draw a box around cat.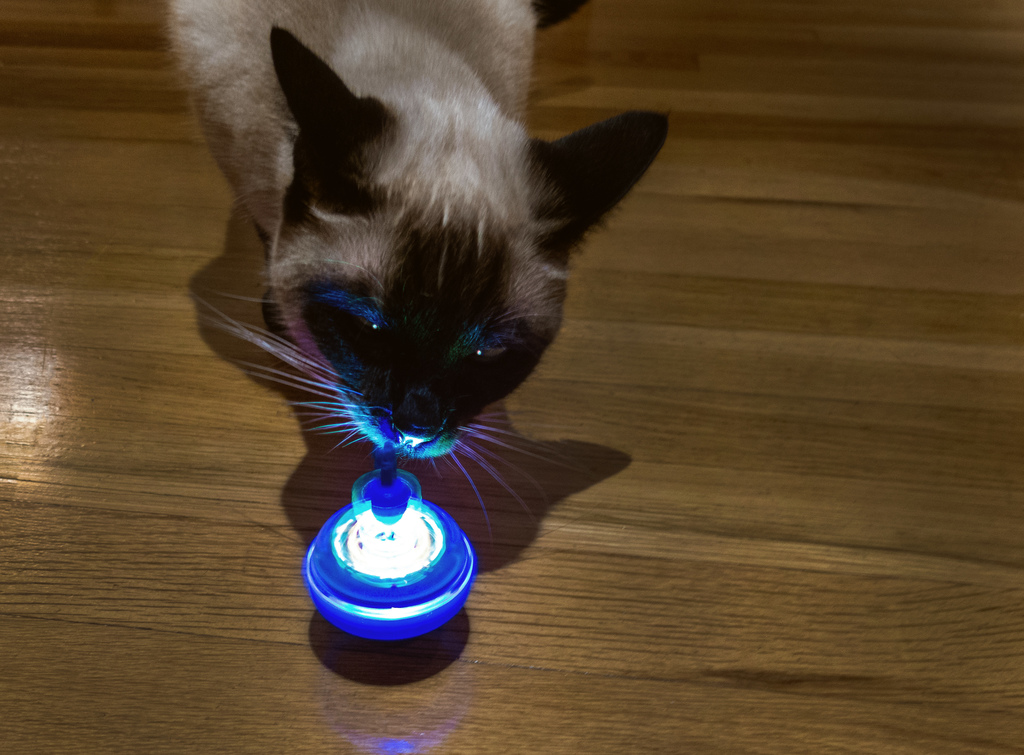
x1=172, y1=0, x2=659, y2=577.
